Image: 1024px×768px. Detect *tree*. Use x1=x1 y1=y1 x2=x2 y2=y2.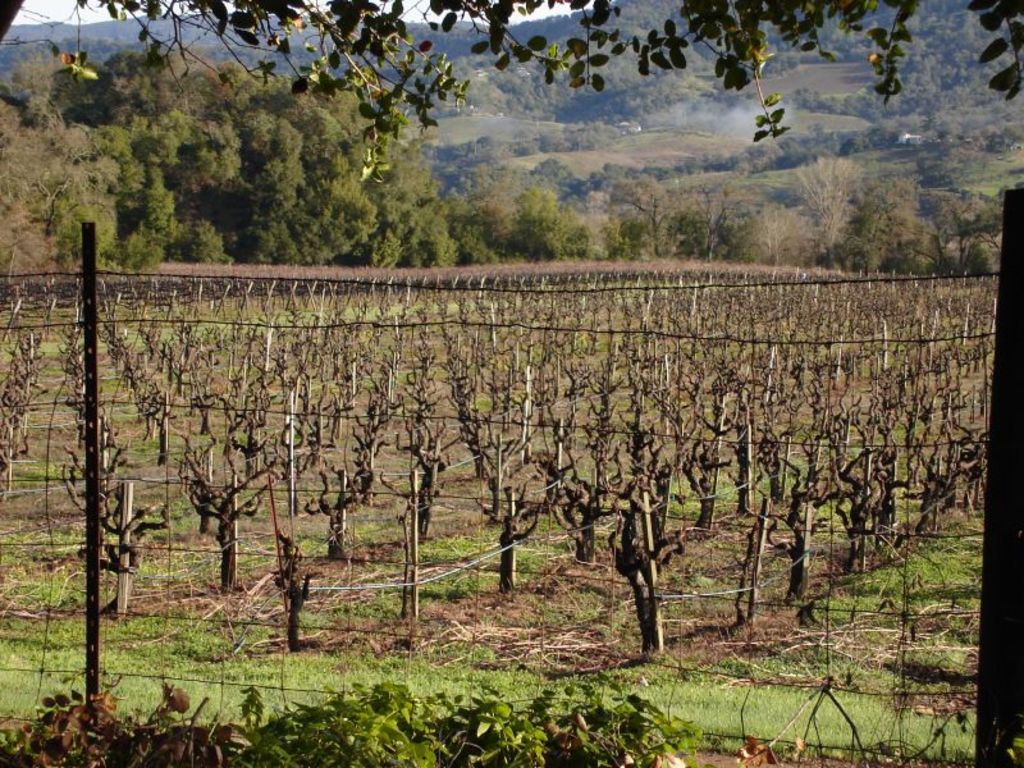
x1=0 y1=0 x2=1023 y2=142.
